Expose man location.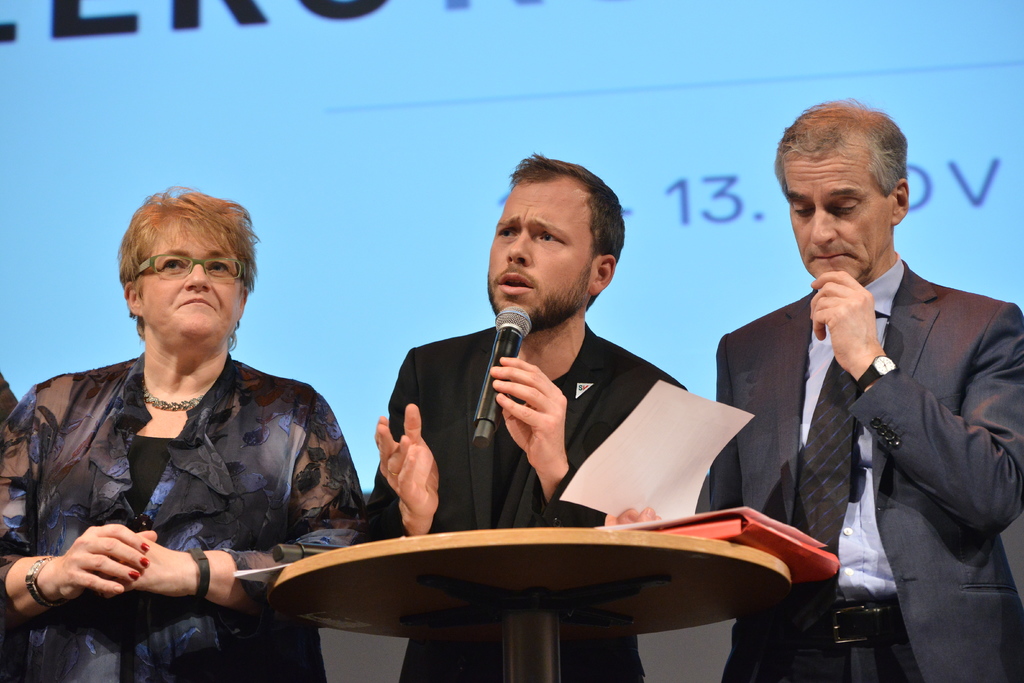
Exposed at region(716, 122, 1011, 668).
